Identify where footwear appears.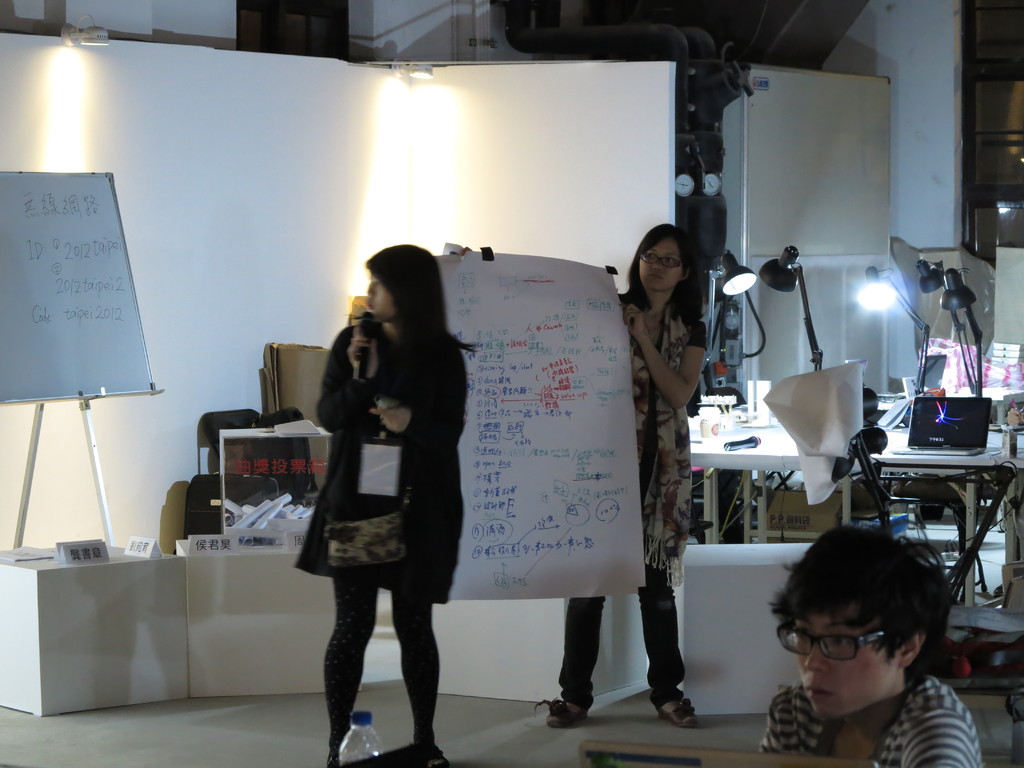
Appears at select_region(659, 696, 697, 723).
